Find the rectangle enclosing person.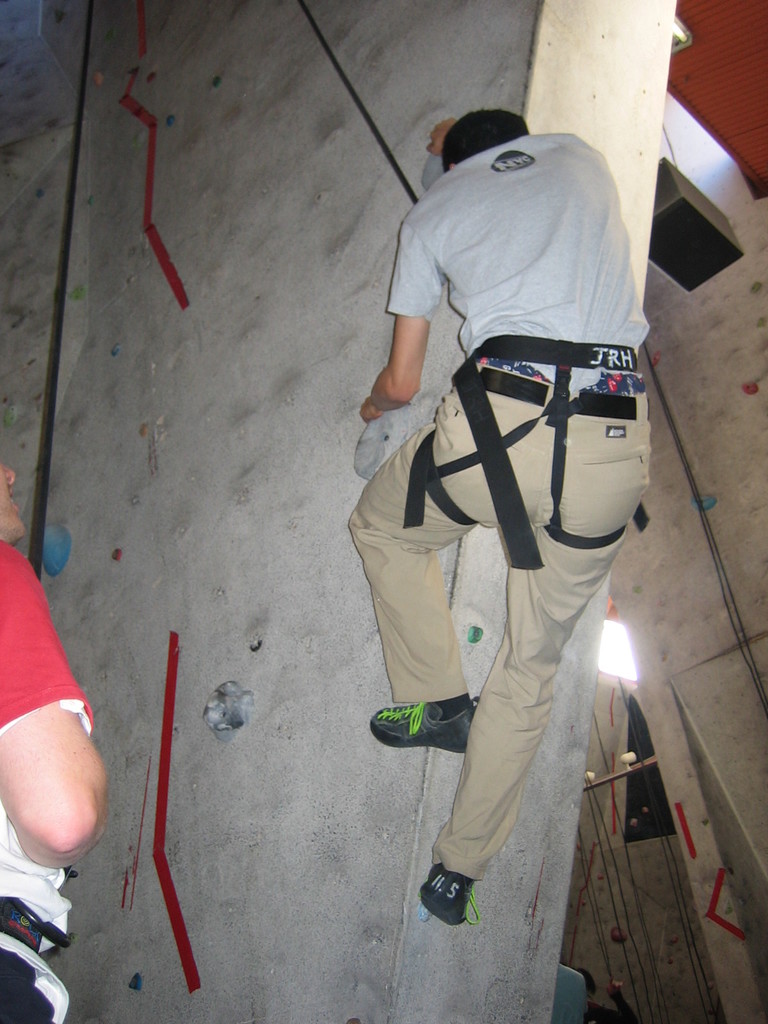
[342, 111, 652, 925].
